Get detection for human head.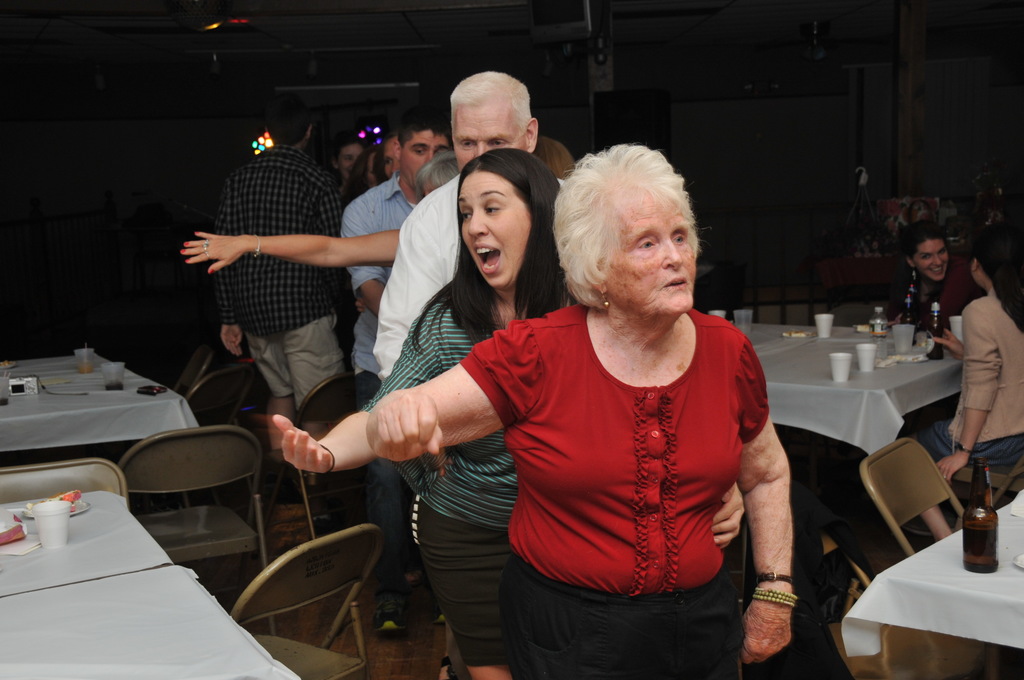
Detection: BBox(394, 104, 447, 173).
